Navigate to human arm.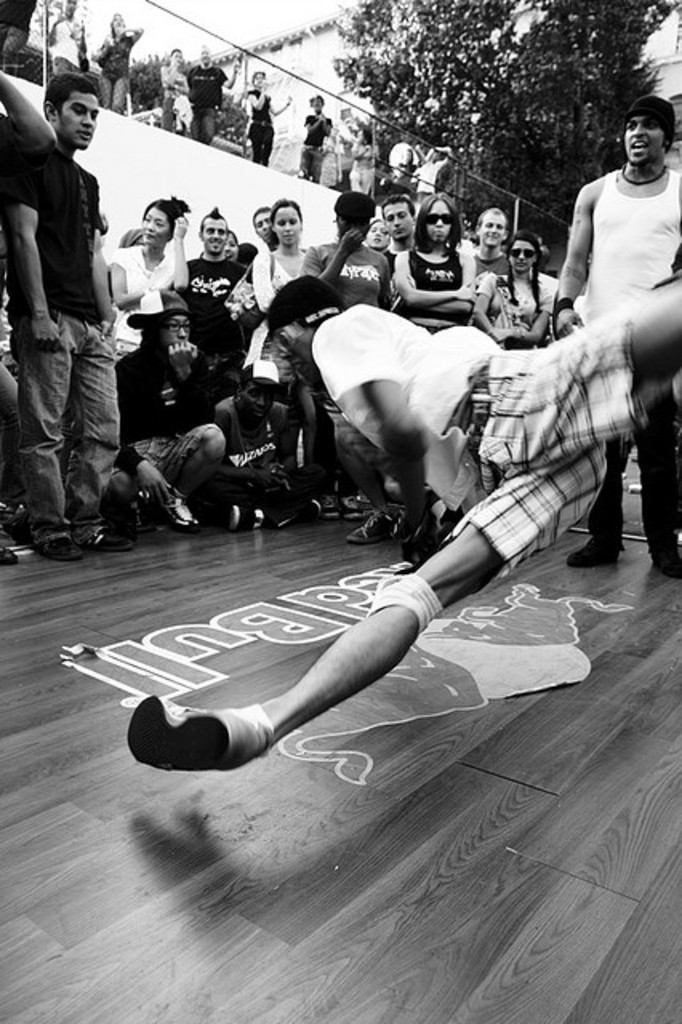
Navigation target: detection(0, 69, 62, 162).
